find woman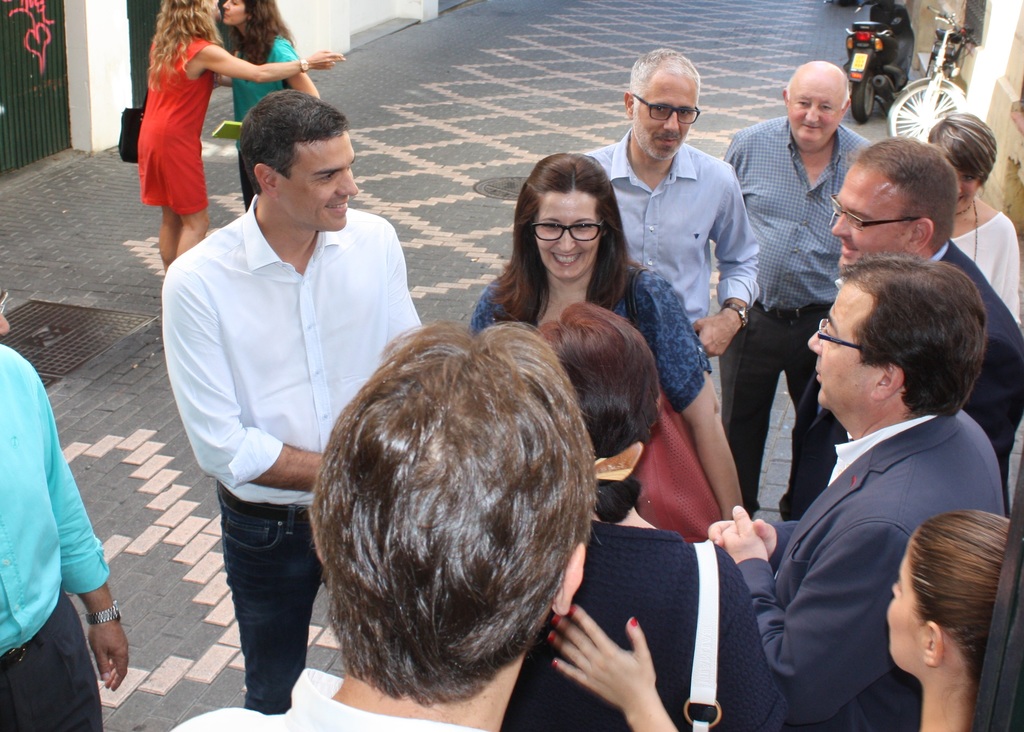
select_region(505, 303, 783, 731)
